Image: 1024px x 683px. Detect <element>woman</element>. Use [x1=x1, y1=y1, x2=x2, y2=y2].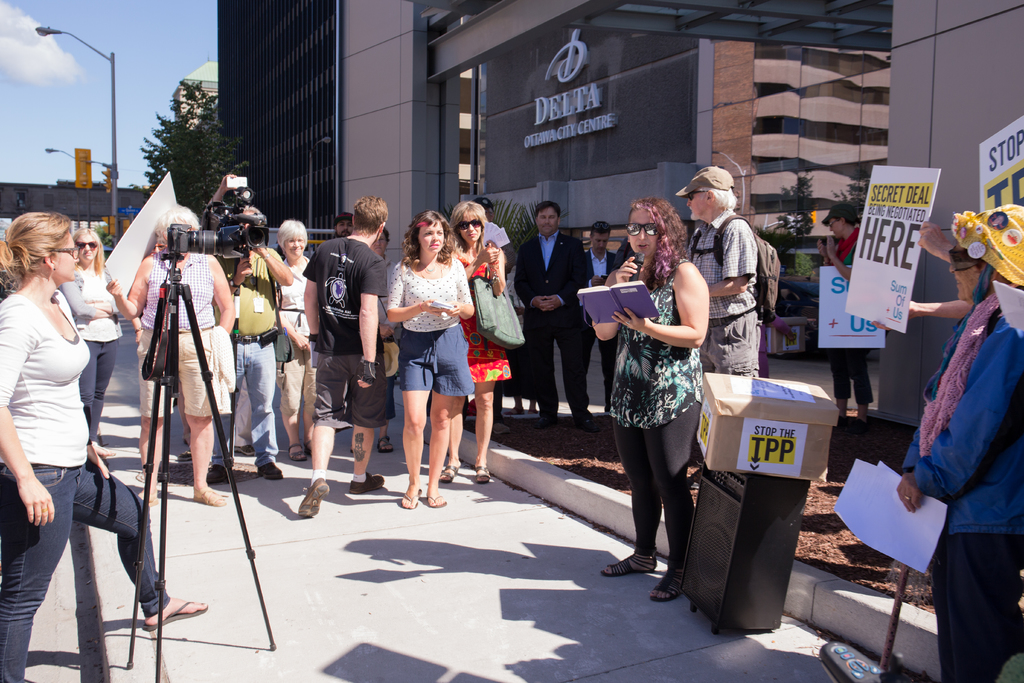
[x1=0, y1=212, x2=207, y2=682].
